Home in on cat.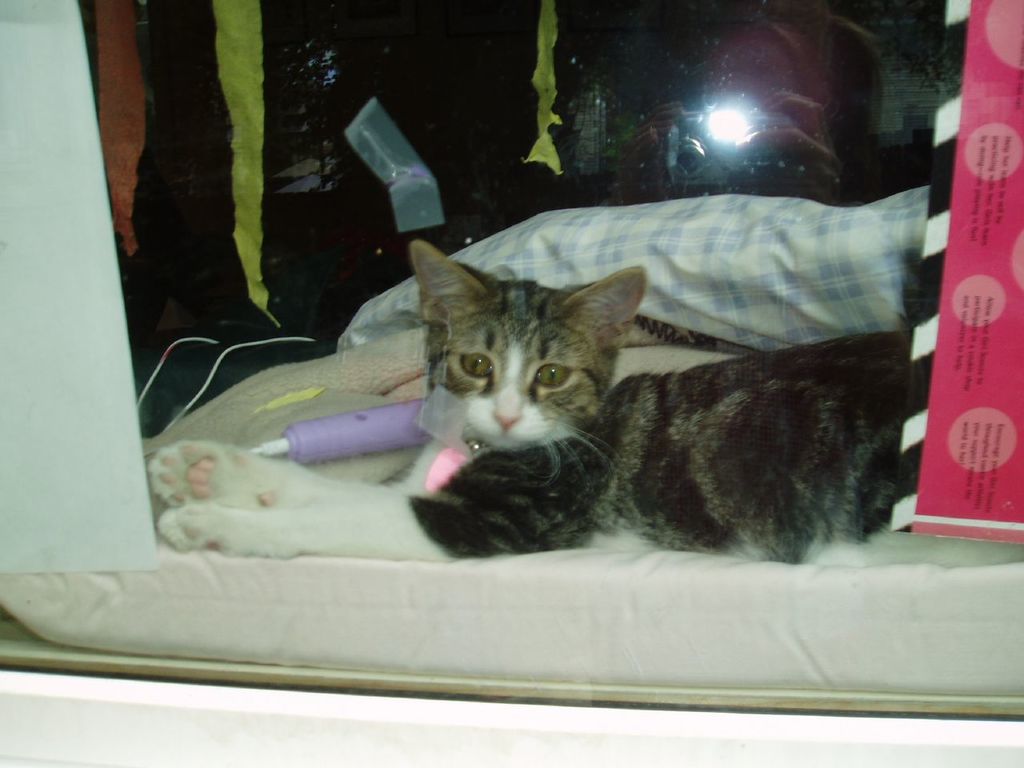
Homed in at <region>149, 241, 1022, 565</region>.
